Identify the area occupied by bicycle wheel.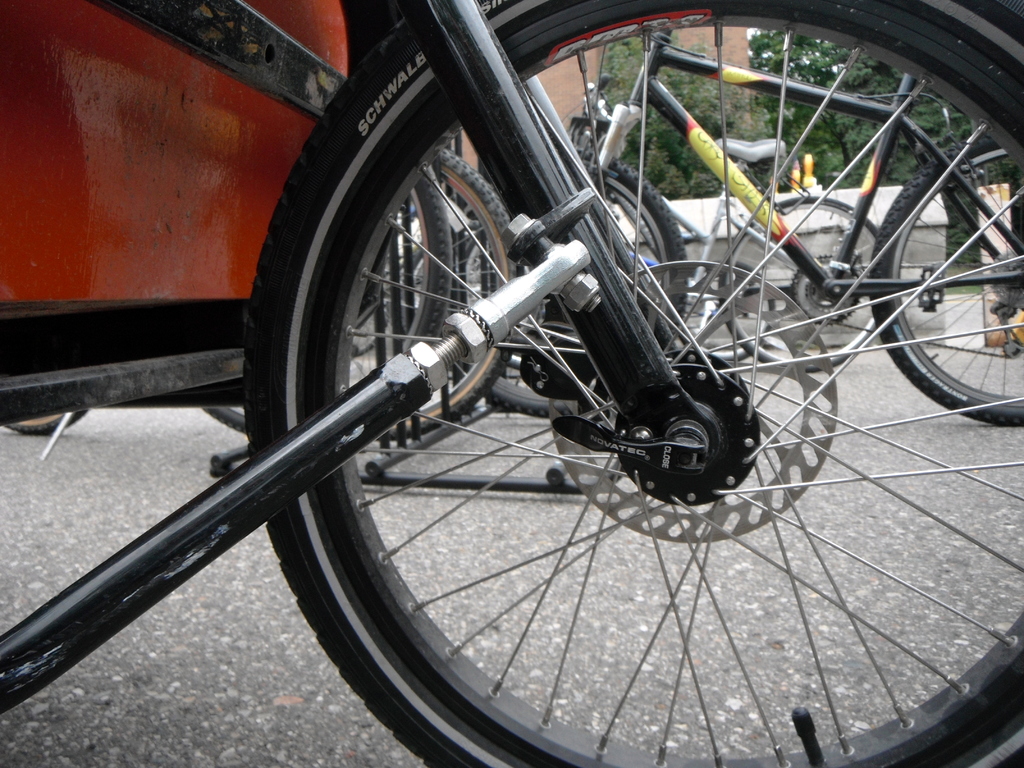
Area: 870 136 1023 429.
